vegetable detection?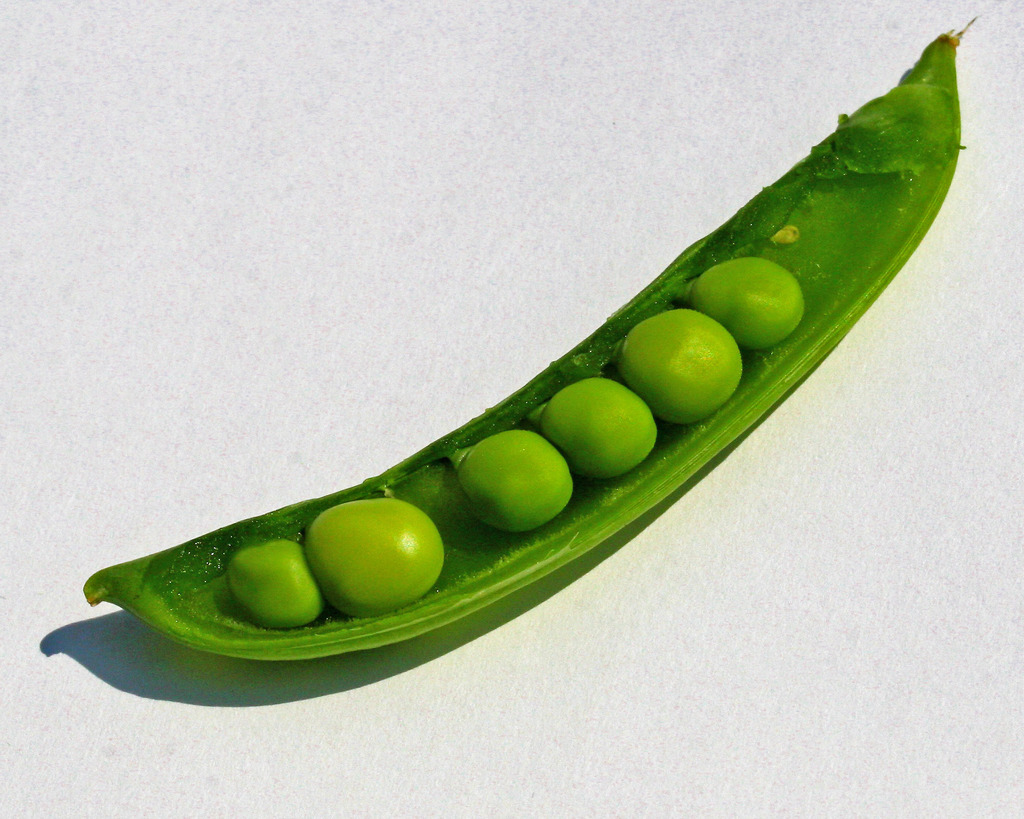
l=632, t=305, r=742, b=424
